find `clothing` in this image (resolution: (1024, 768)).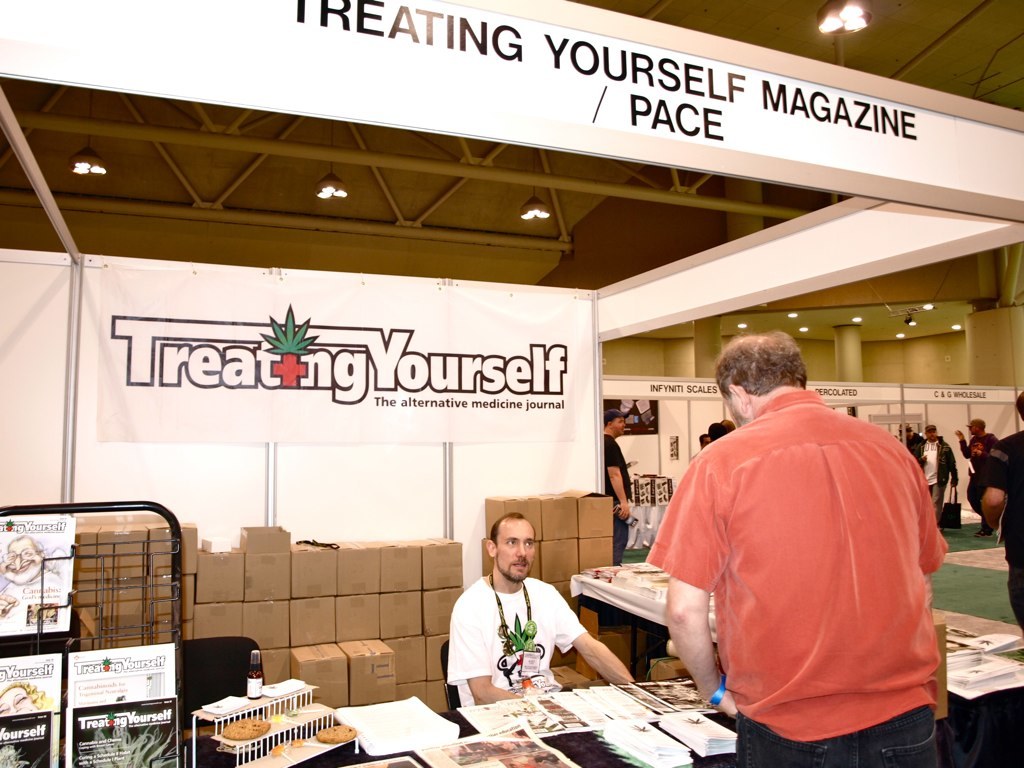
l=913, t=439, r=957, b=525.
